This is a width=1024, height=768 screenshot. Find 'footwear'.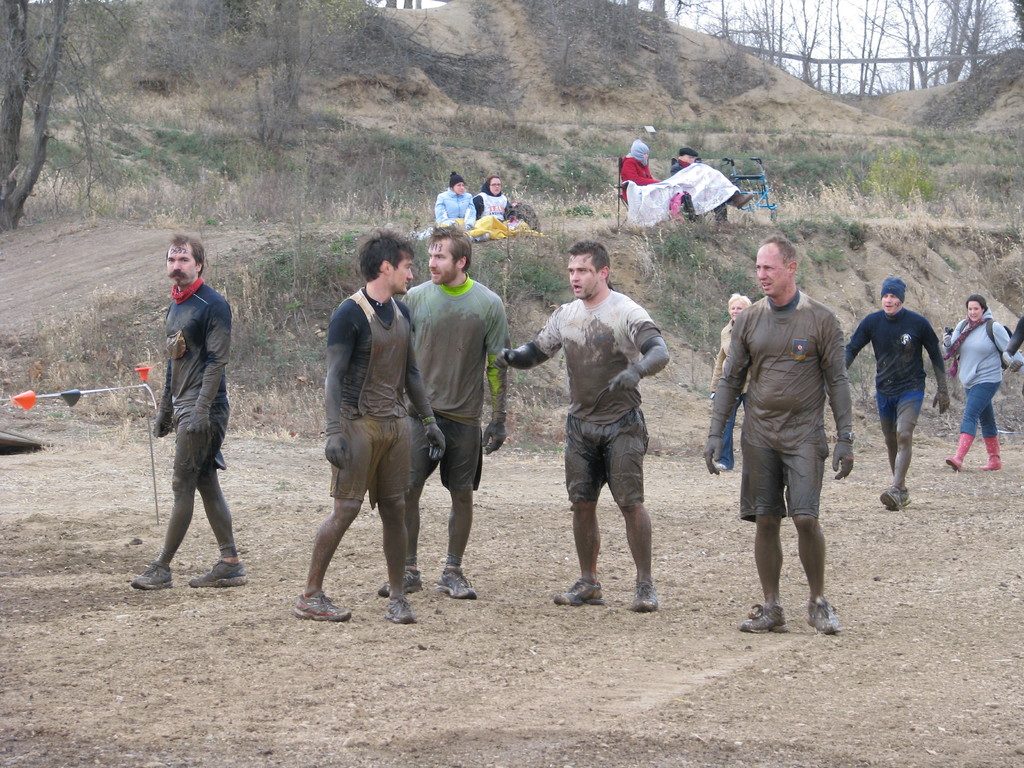
Bounding box: x1=731 y1=193 x2=756 y2=206.
